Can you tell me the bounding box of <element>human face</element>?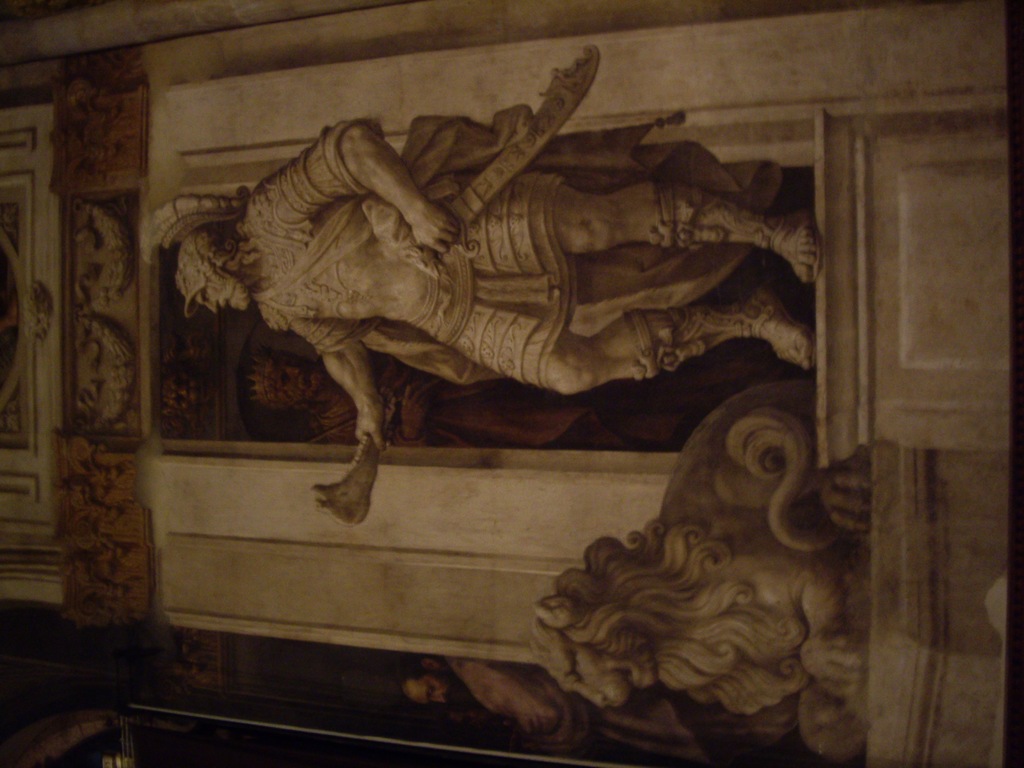
BBox(401, 673, 456, 705).
